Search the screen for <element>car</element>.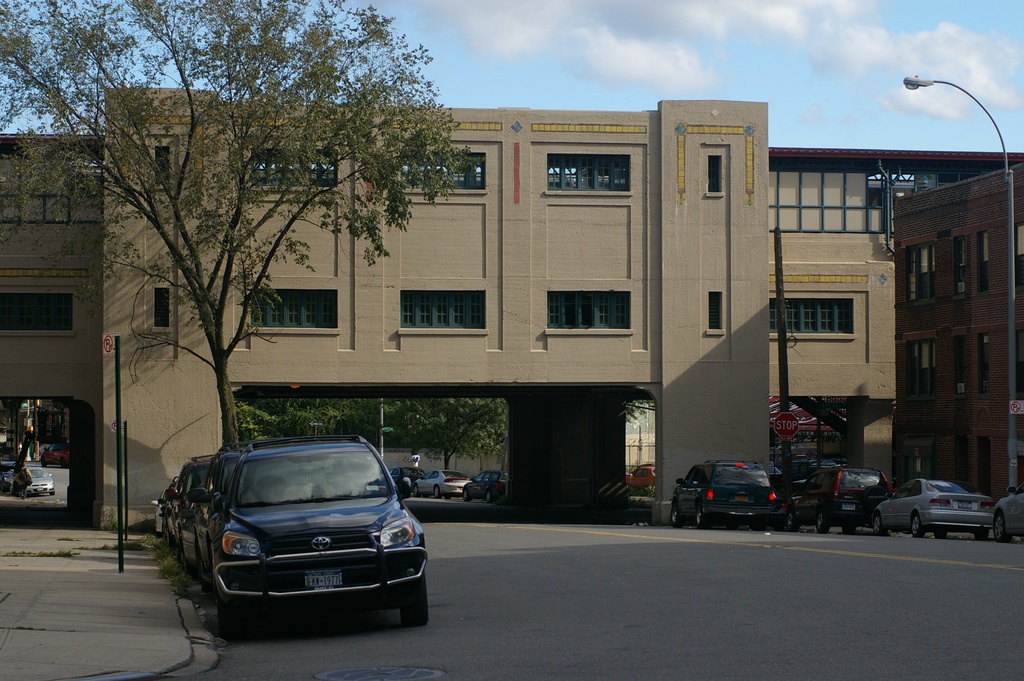
Found at x1=787 y1=466 x2=895 y2=531.
